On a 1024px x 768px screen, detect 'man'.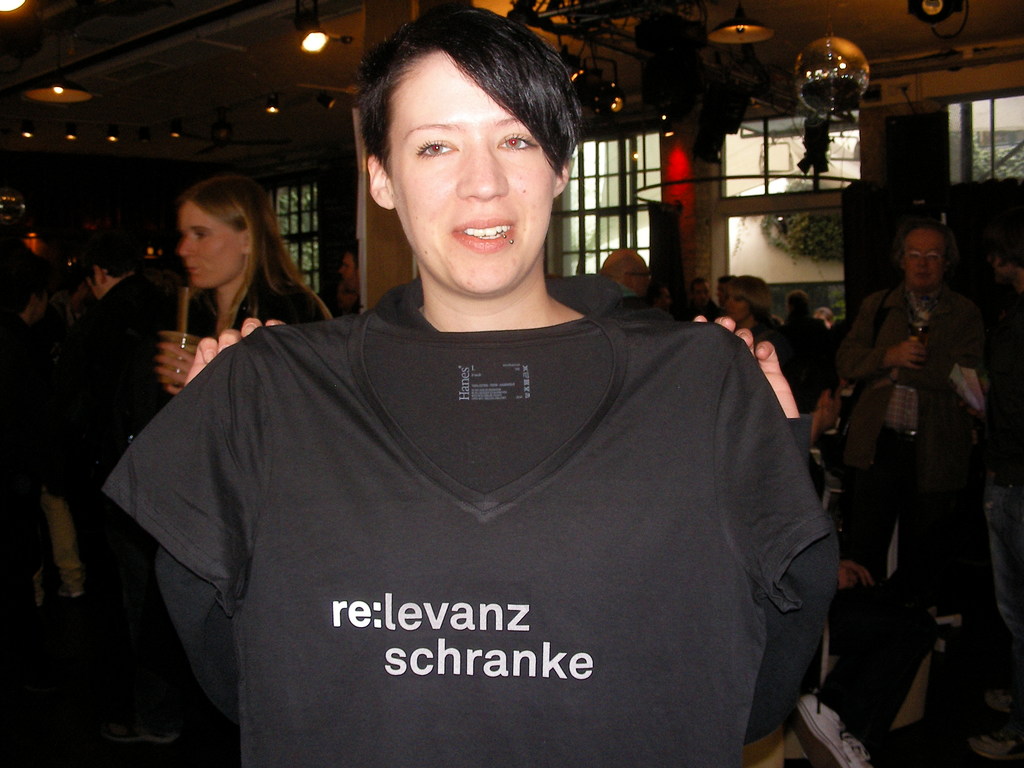
detection(600, 244, 655, 302).
